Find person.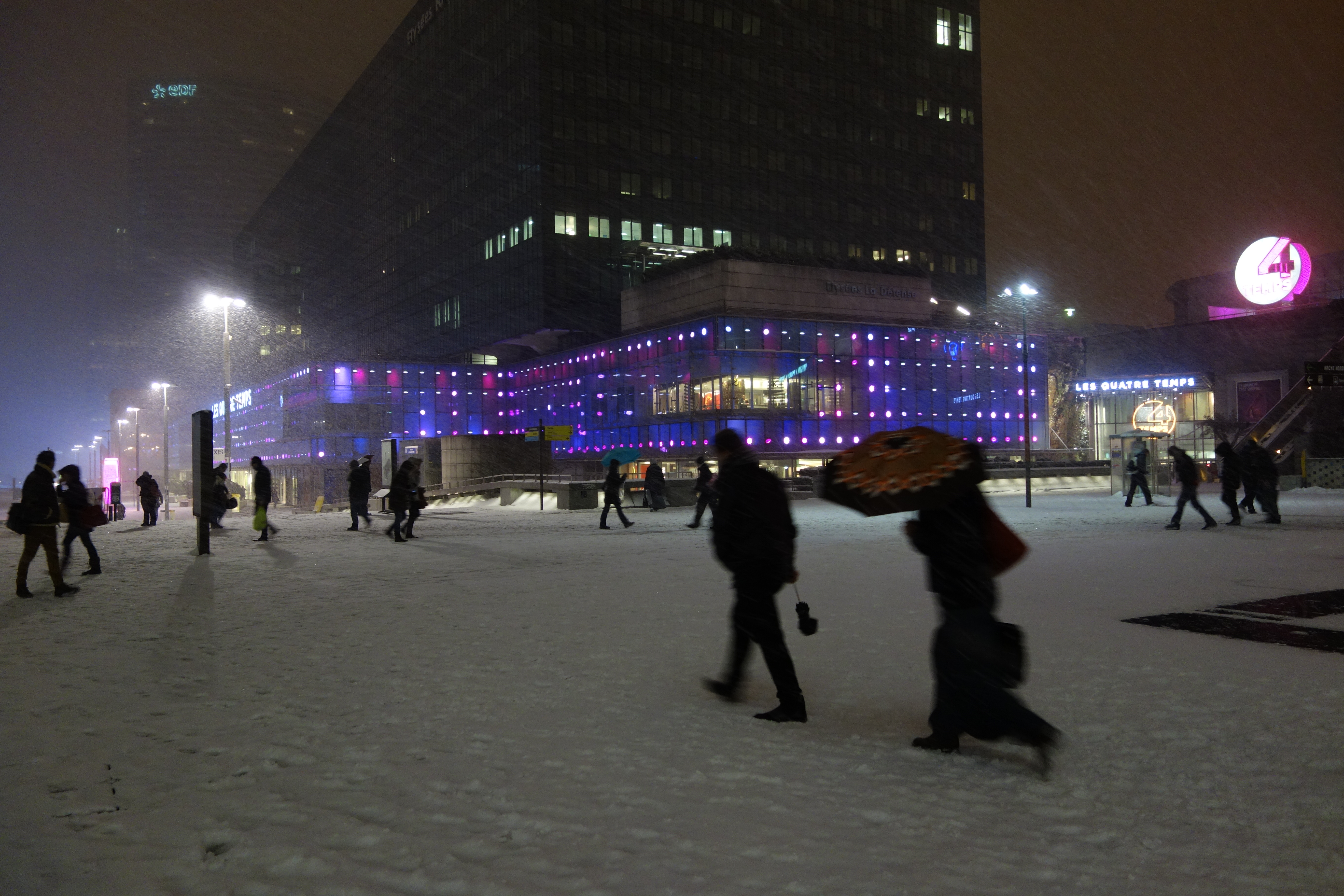
221,117,261,192.
